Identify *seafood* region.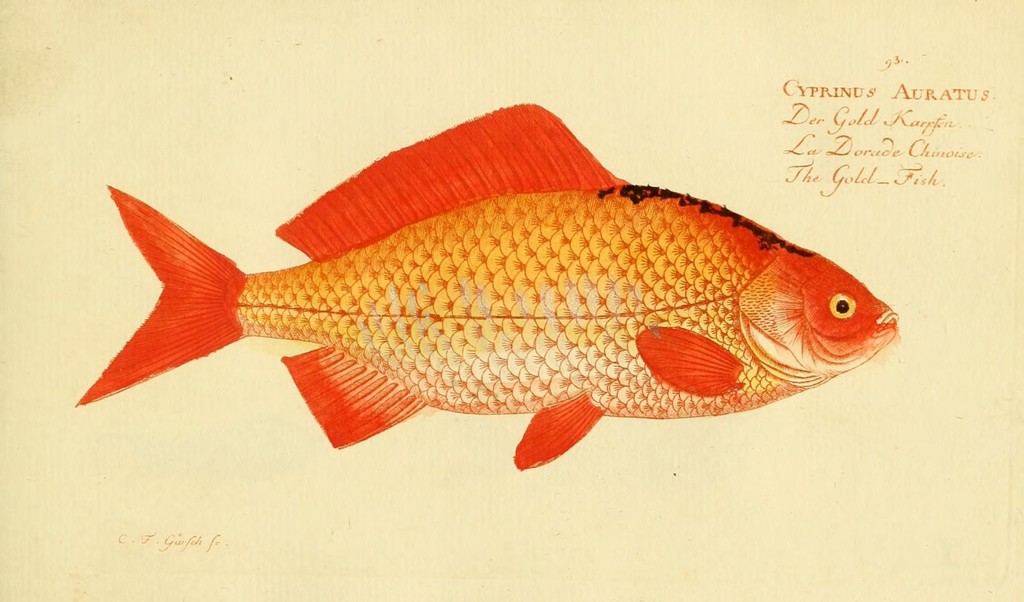
Region: select_region(72, 99, 903, 475).
